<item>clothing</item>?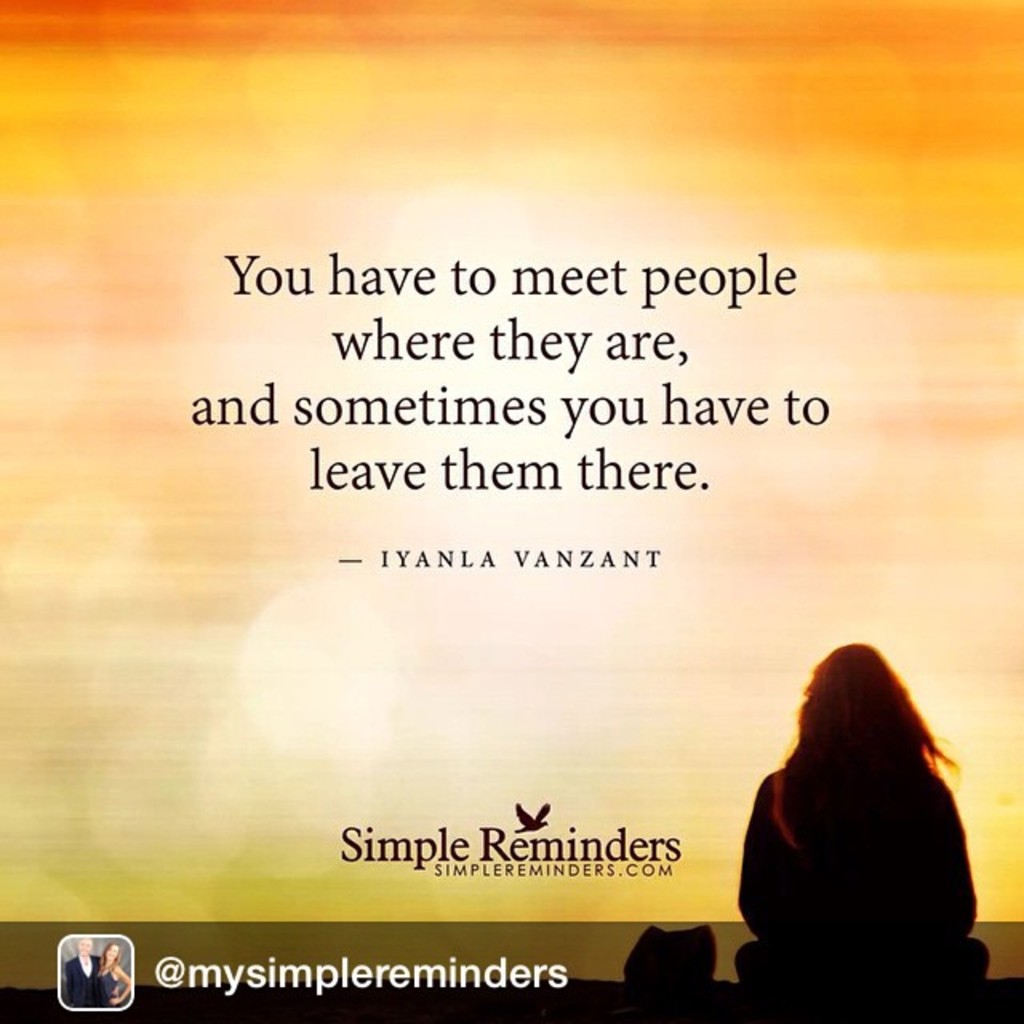
{"x1": 739, "y1": 760, "x2": 998, "y2": 984}
